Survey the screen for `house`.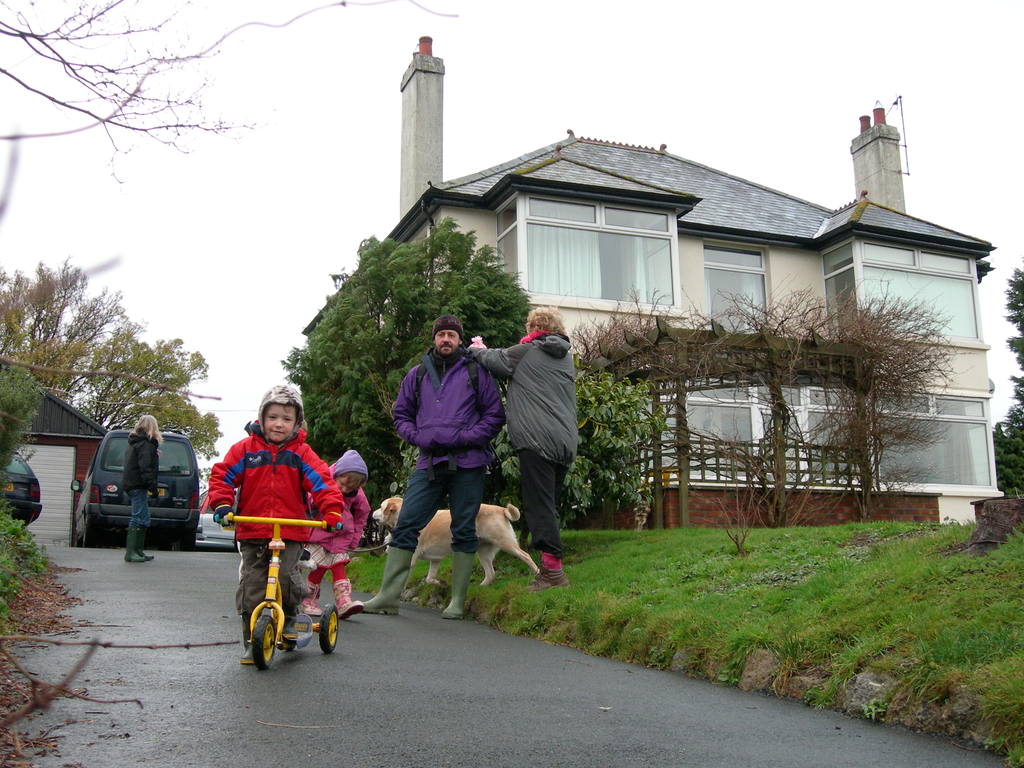
Survey found: [322, 85, 1020, 552].
